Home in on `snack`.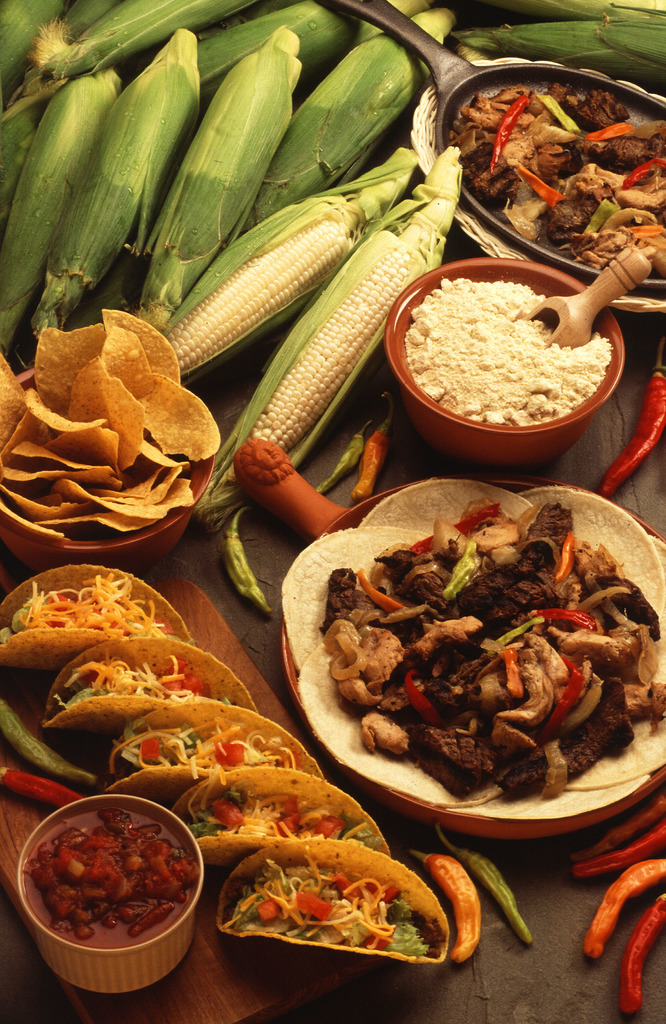
Homed in at pyautogui.locateOnScreen(38, 640, 259, 732).
